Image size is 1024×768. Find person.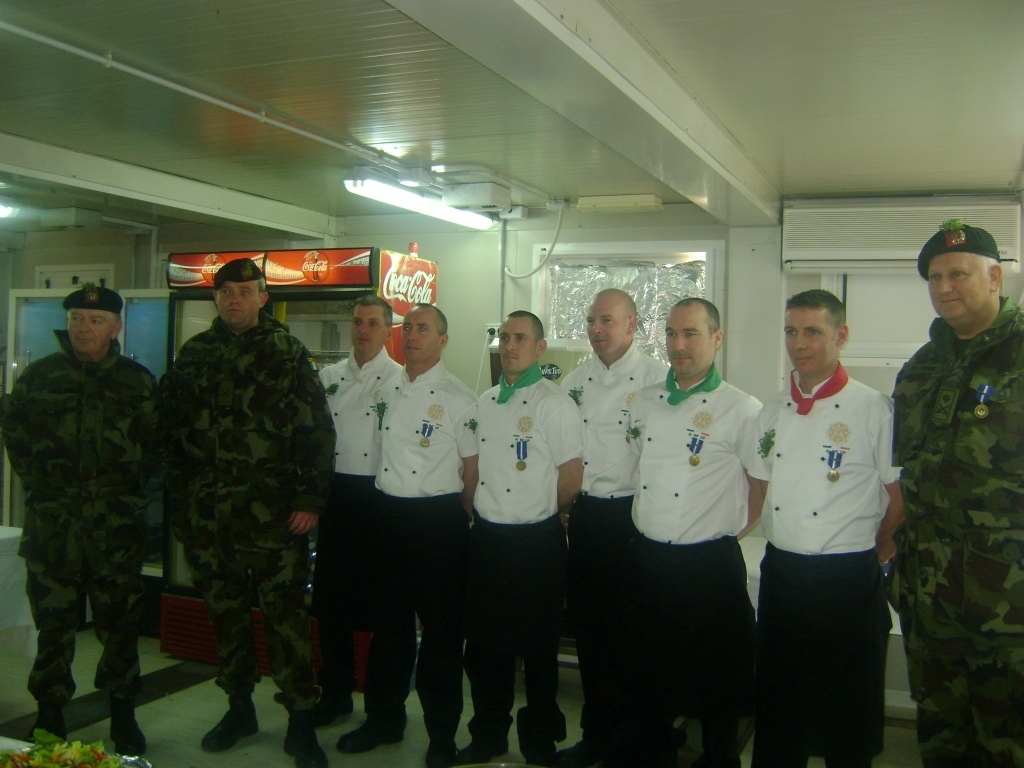
BBox(357, 299, 484, 767).
